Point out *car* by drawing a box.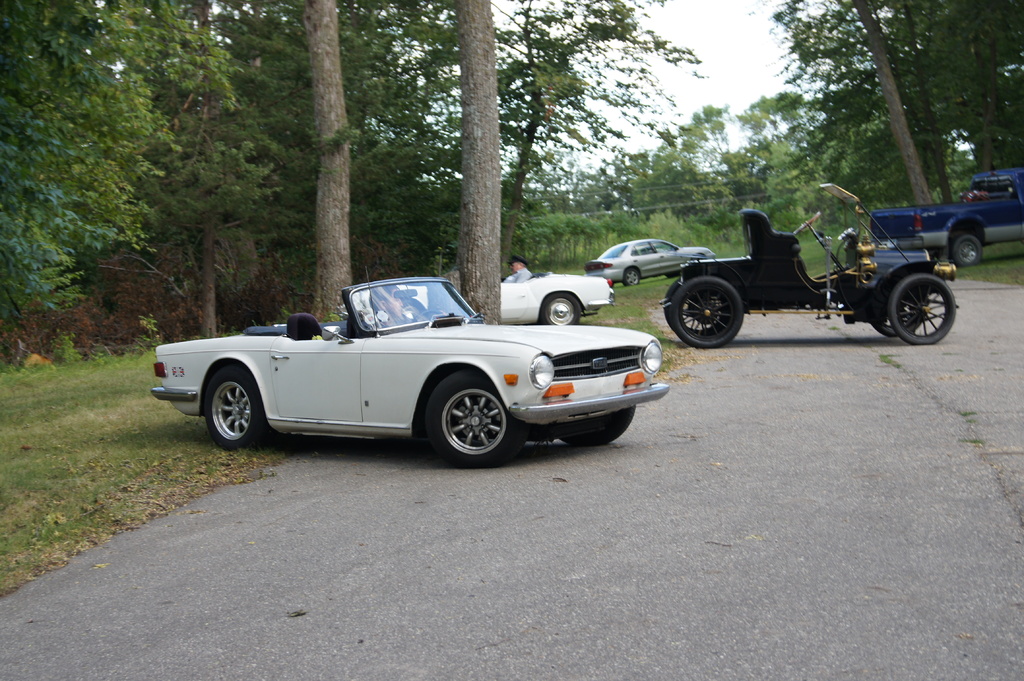
[587,239,713,289].
